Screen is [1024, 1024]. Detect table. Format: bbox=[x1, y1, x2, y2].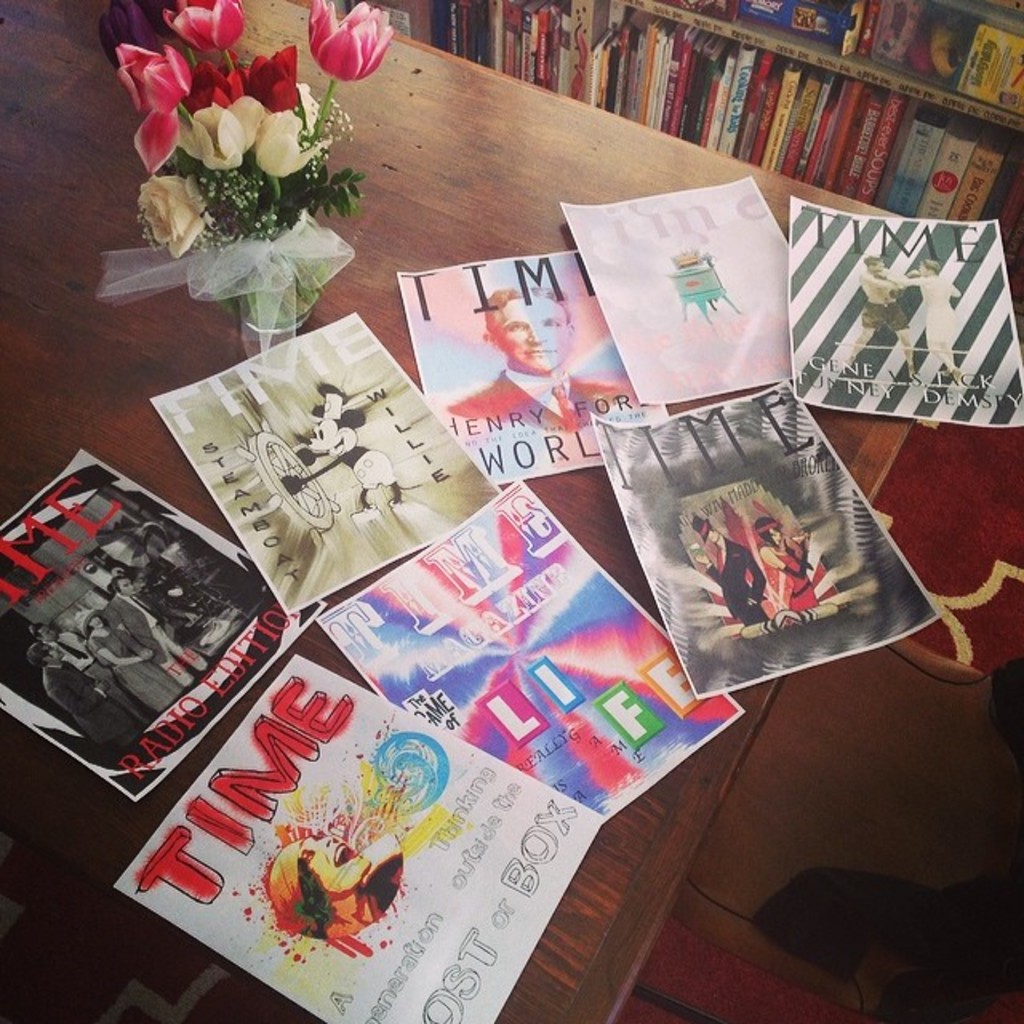
bbox=[16, 10, 978, 1023].
